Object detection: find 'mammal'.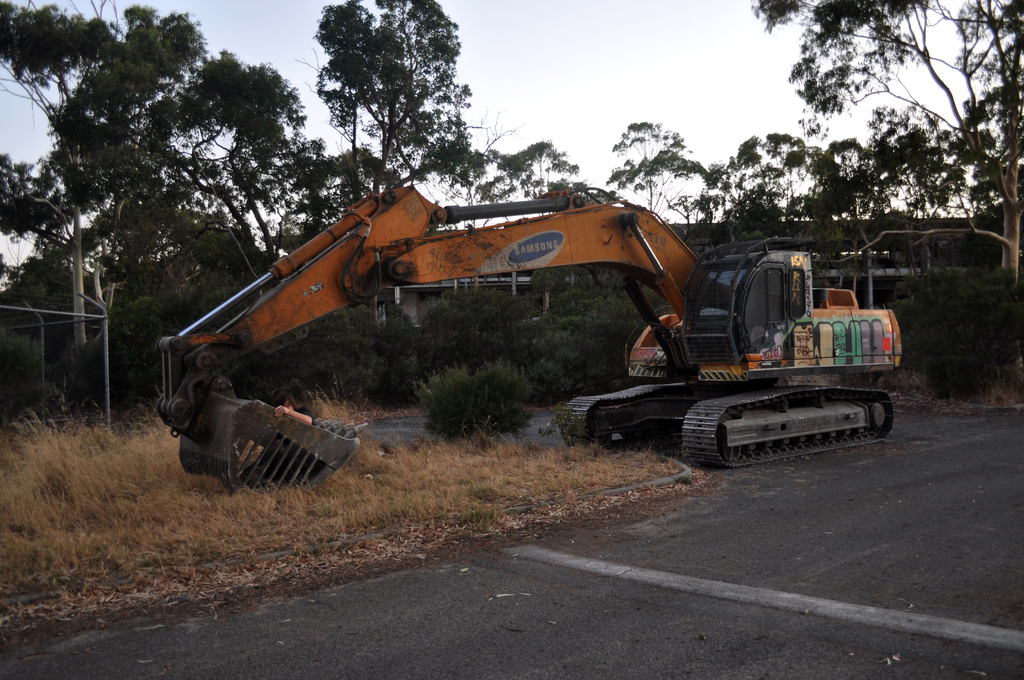
crop(259, 383, 313, 434).
